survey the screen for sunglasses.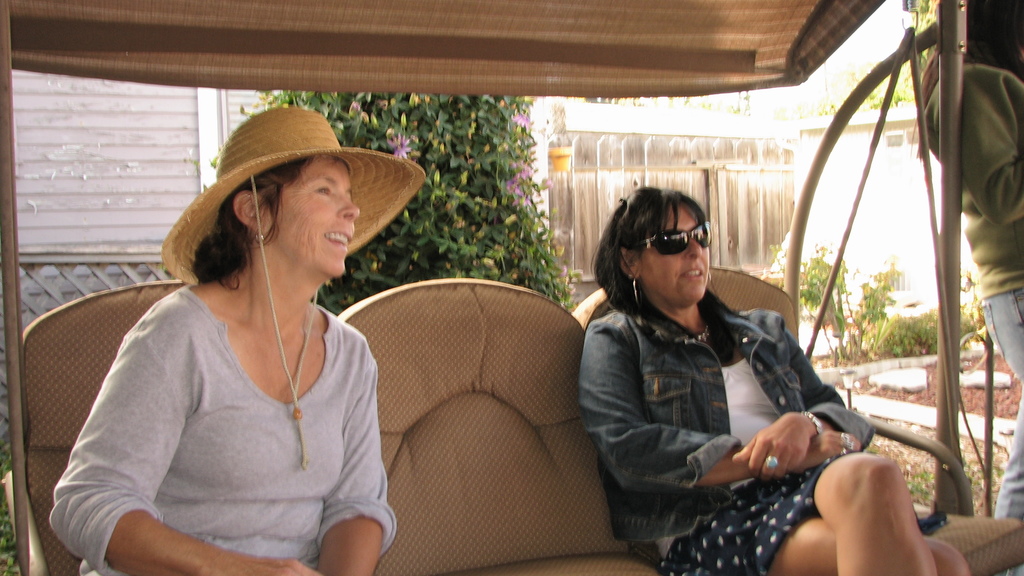
Survey found: x1=643, y1=223, x2=710, y2=258.
